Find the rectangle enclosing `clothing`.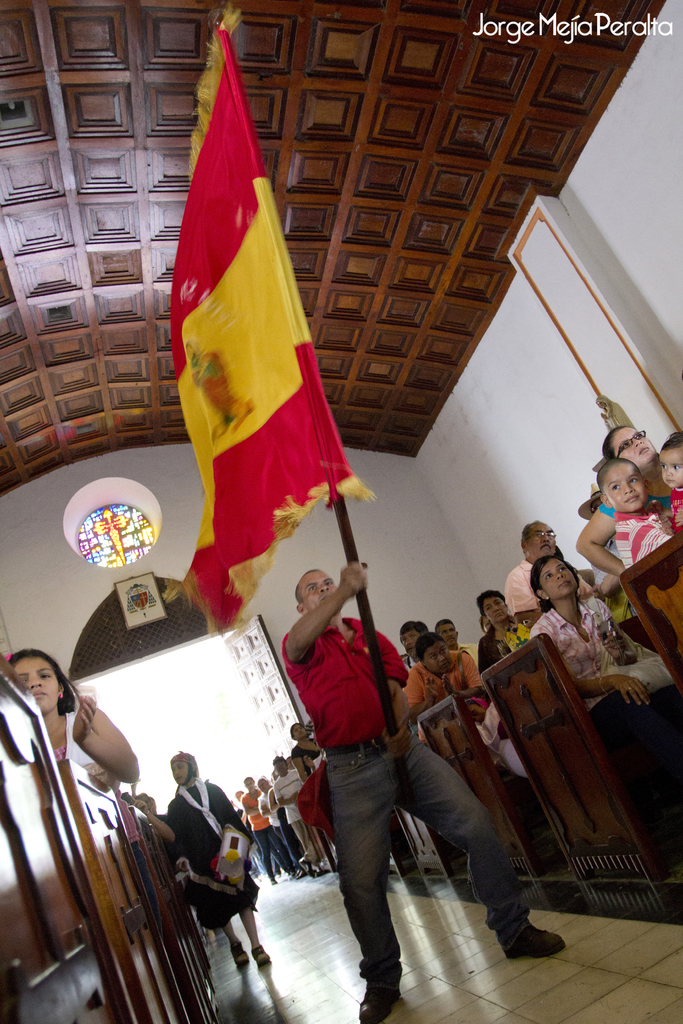
bbox(506, 561, 548, 613).
